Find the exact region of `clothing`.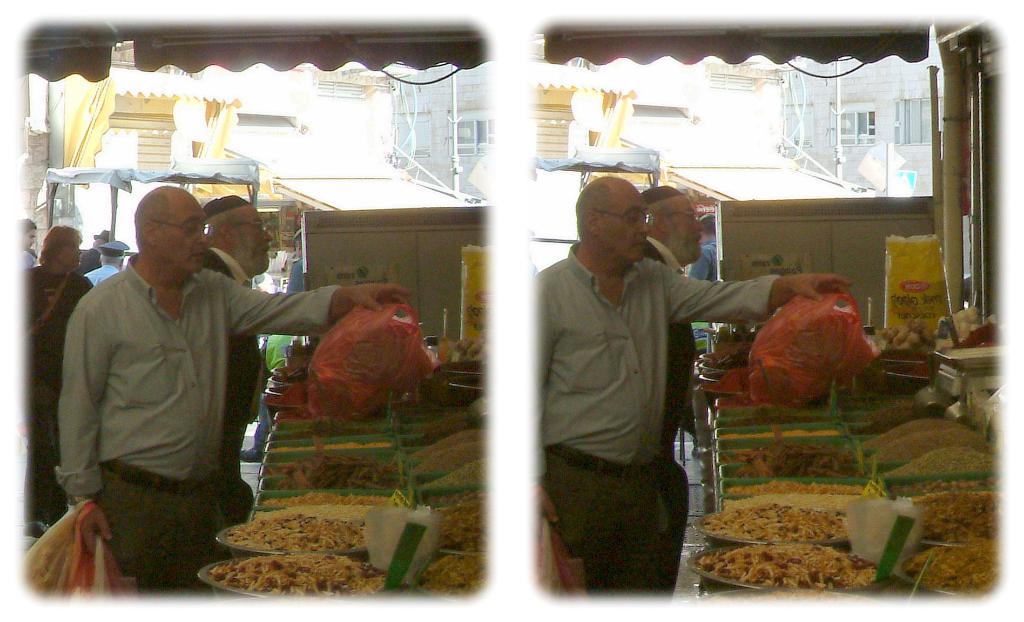
Exact region: {"left": 633, "top": 235, "right": 701, "bottom": 602}.
